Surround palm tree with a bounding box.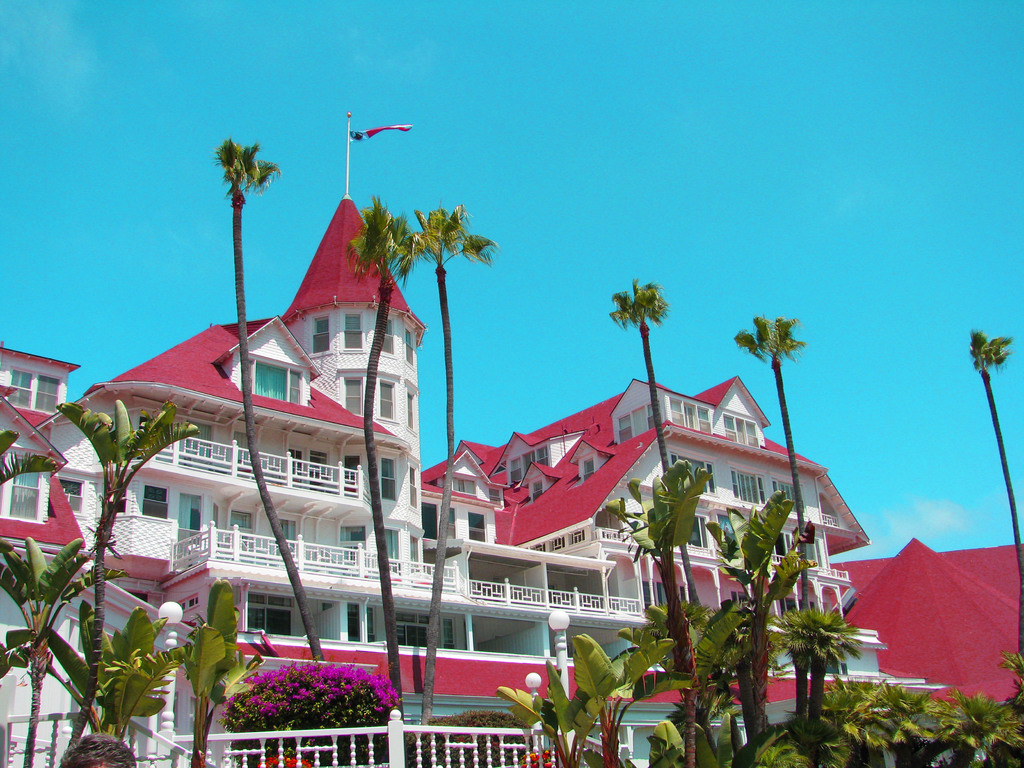
[left=739, top=313, right=806, bottom=607].
